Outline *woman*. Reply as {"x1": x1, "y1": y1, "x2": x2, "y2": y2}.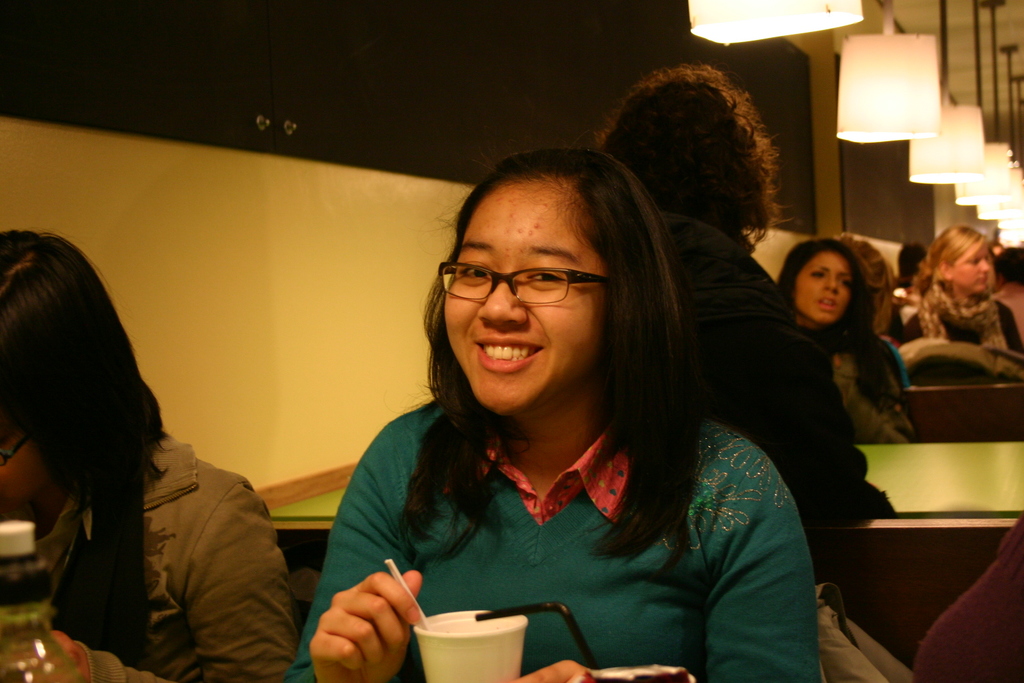
{"x1": 303, "y1": 134, "x2": 814, "y2": 678}.
